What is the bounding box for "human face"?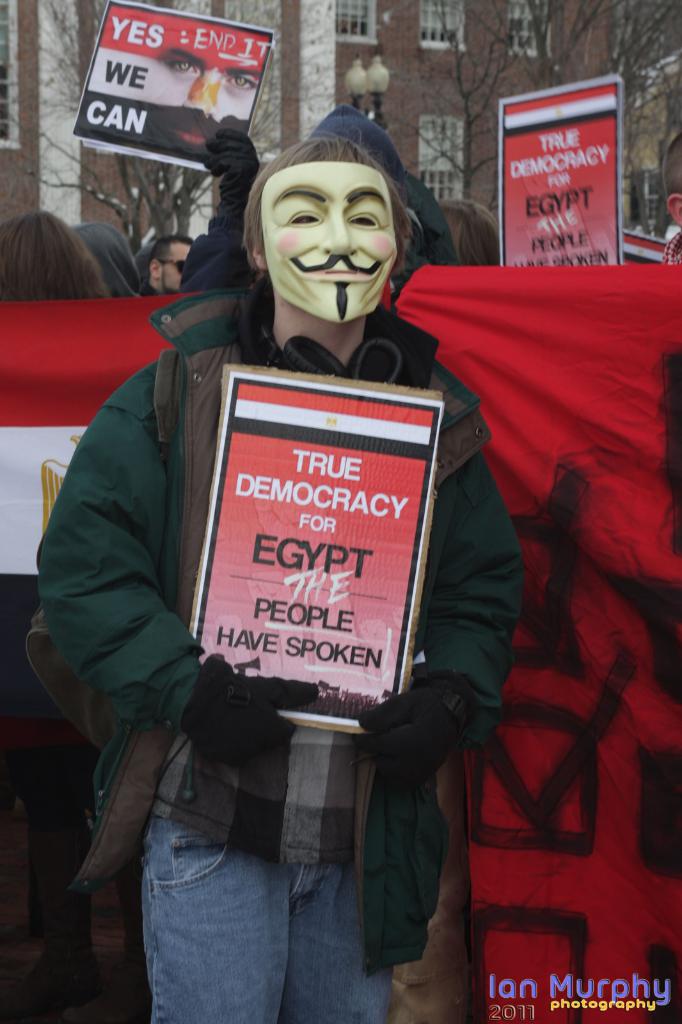
region(148, 58, 258, 147).
